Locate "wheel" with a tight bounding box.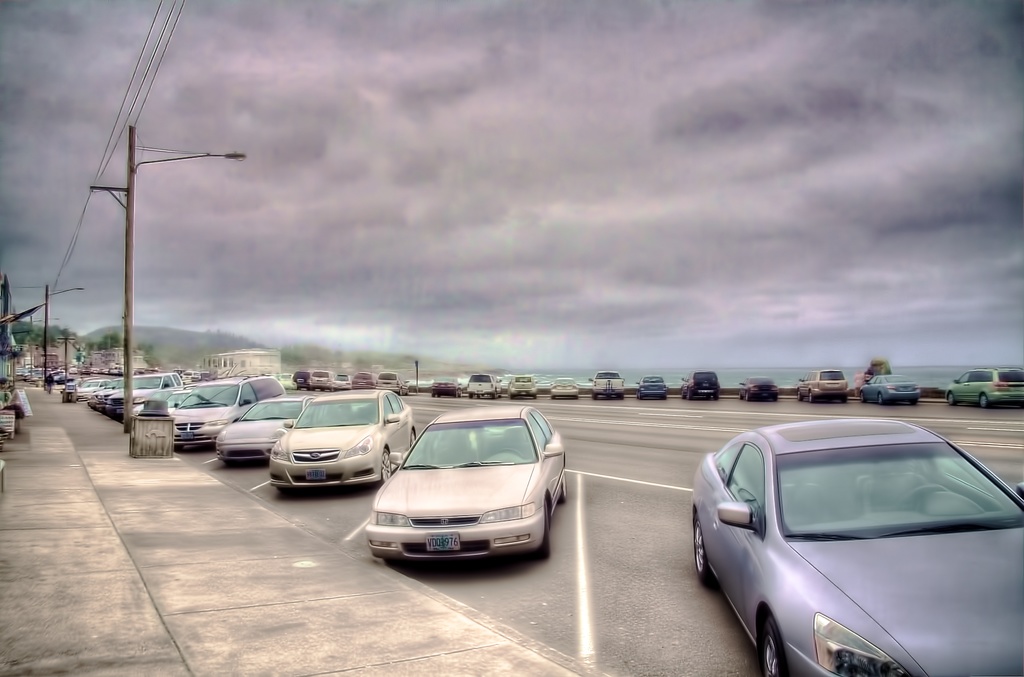
left=621, top=393, right=623, bottom=398.
